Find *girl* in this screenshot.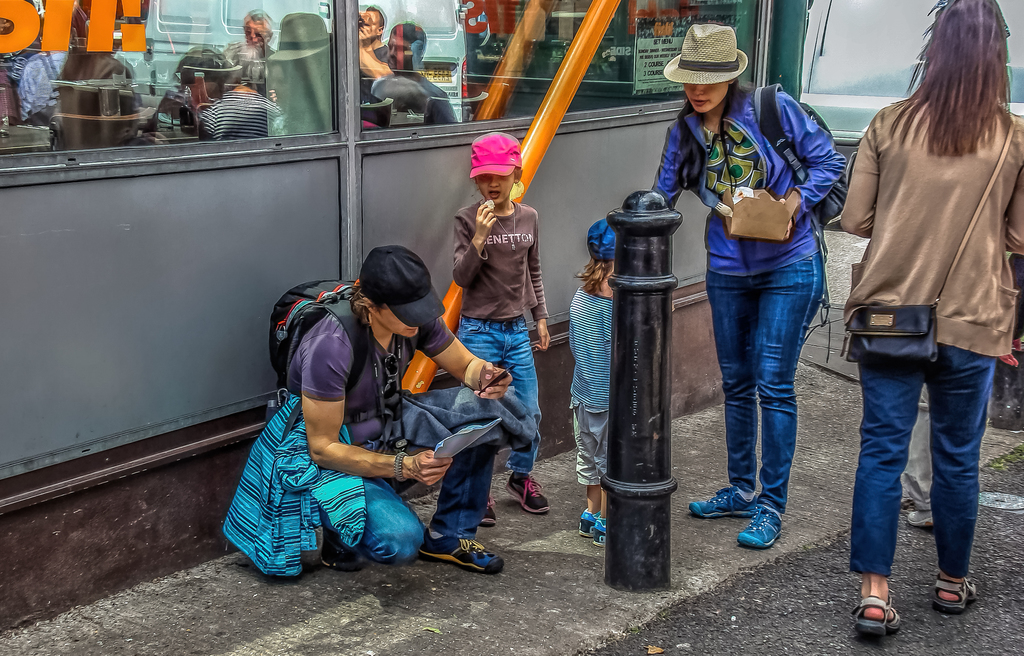
The bounding box for *girl* is l=652, t=84, r=844, b=511.
